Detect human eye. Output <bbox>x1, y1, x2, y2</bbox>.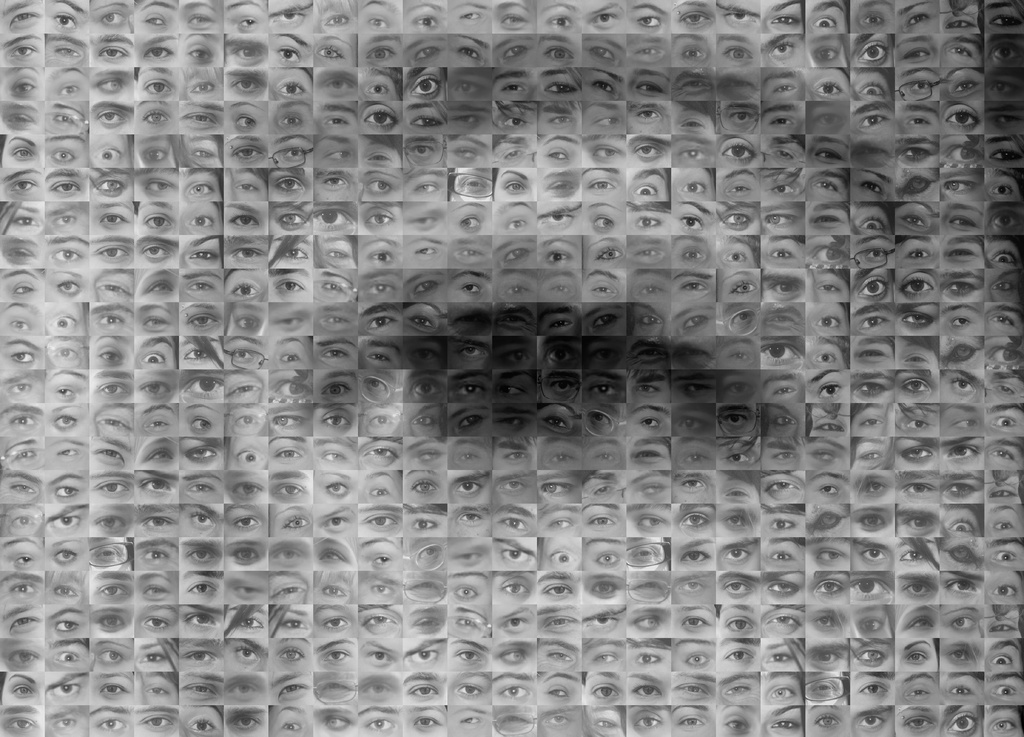
<bbox>189, 249, 216, 263</bbox>.
